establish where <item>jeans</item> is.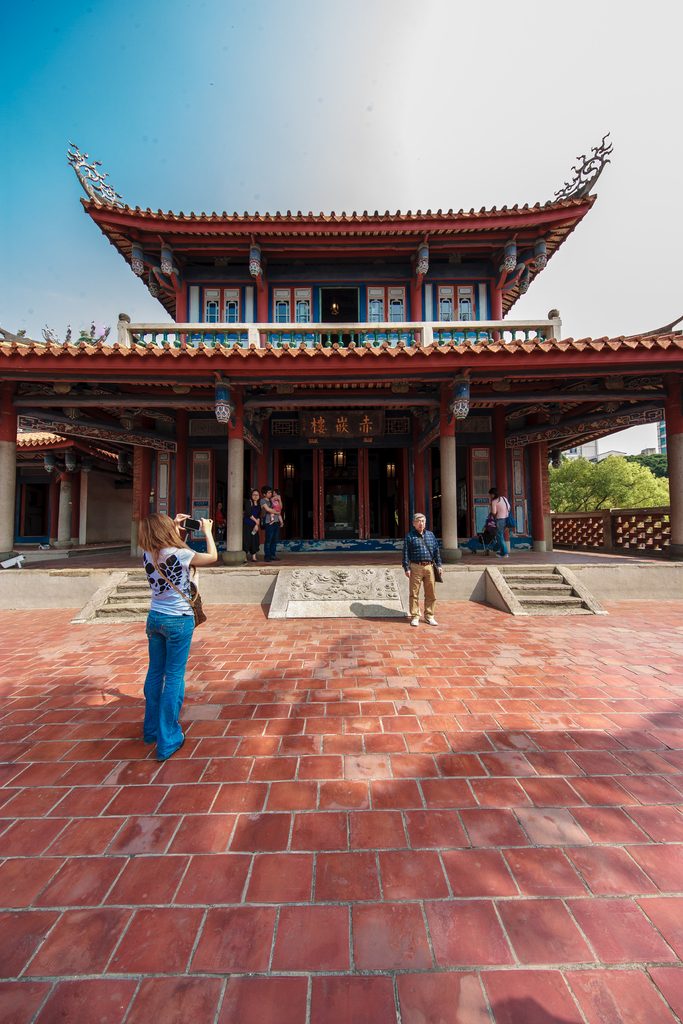
Established at x1=129, y1=603, x2=188, y2=763.
